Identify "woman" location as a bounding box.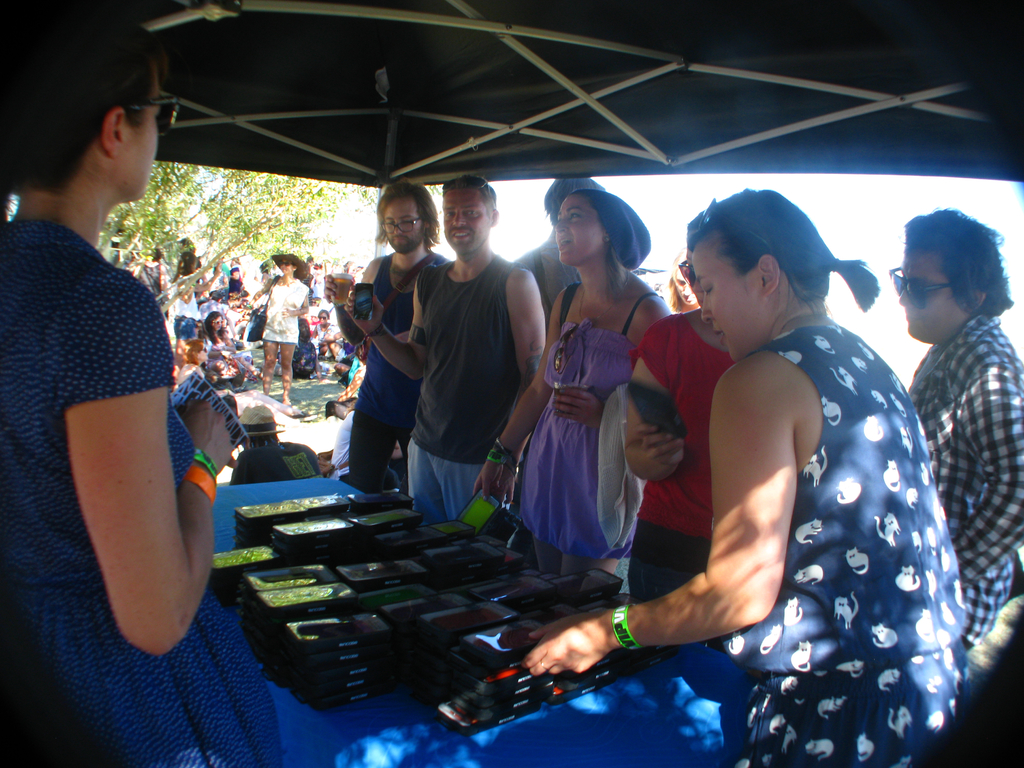
629:179:963:737.
